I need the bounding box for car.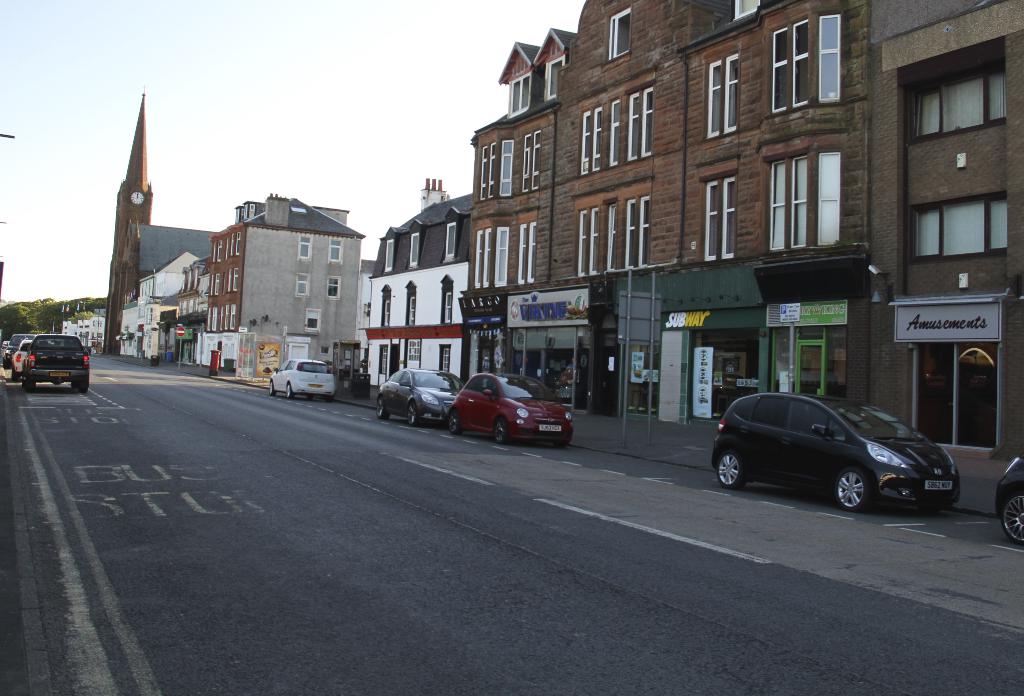
Here it is: l=996, t=457, r=1023, b=548.
